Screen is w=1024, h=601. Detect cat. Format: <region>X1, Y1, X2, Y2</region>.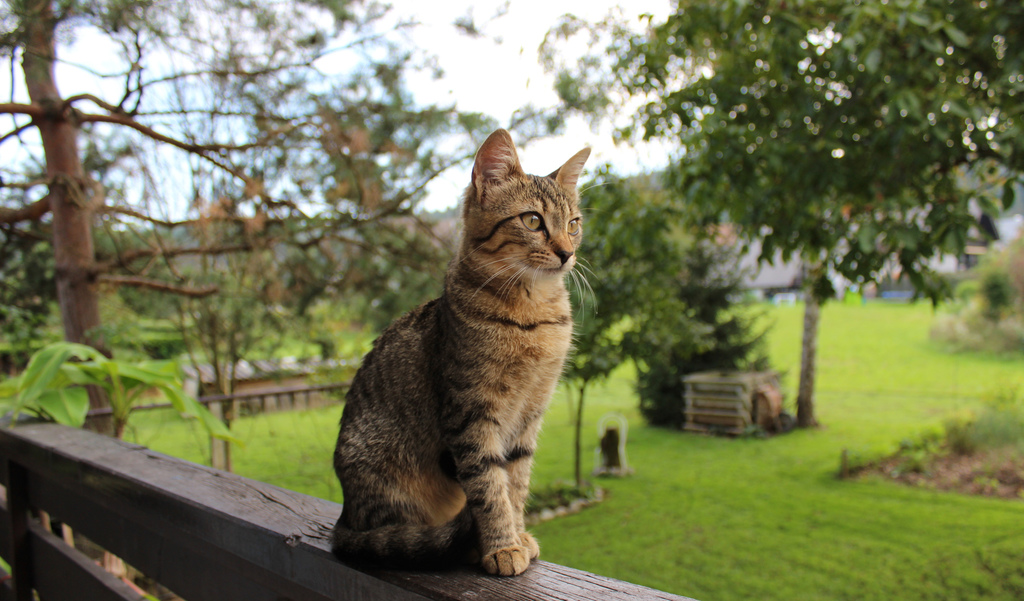
<region>326, 126, 618, 579</region>.
